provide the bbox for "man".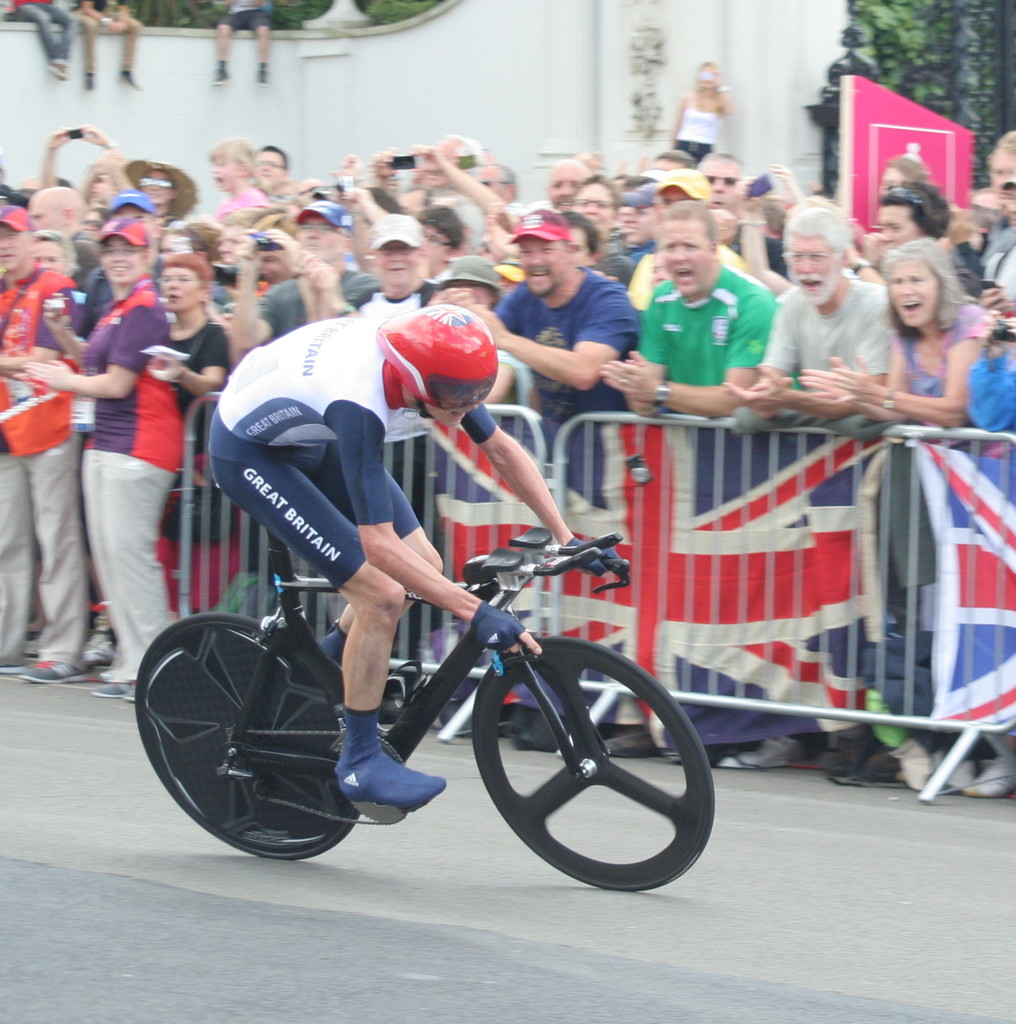
x1=249, y1=145, x2=298, y2=213.
